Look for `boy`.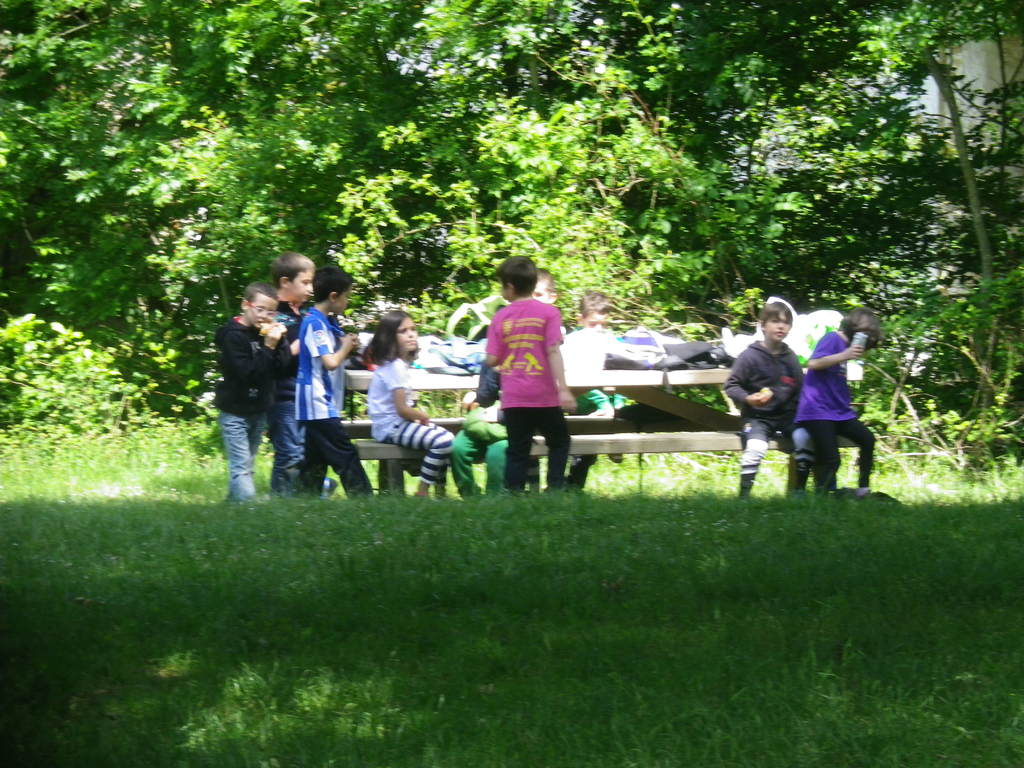
Found: bbox=[532, 264, 558, 305].
